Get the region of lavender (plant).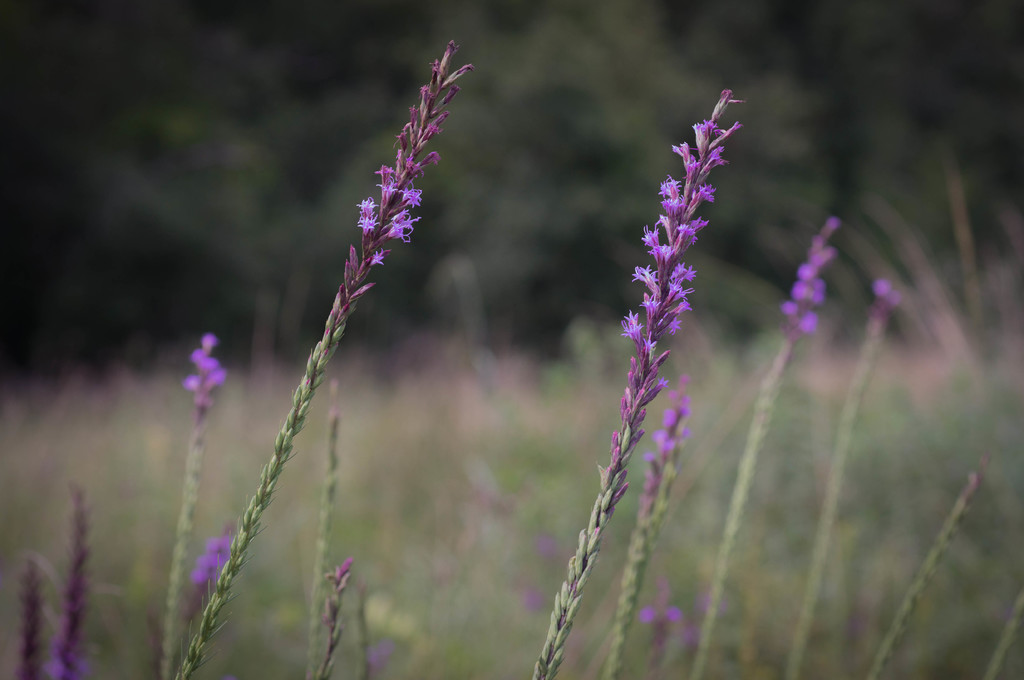
780, 241, 840, 368.
